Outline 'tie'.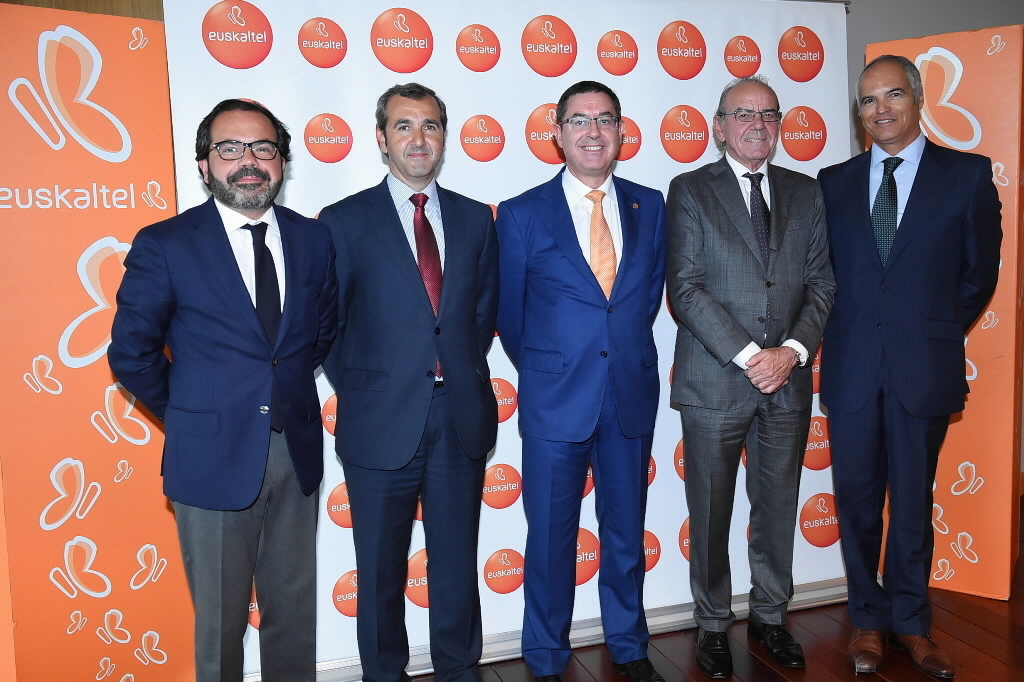
Outline: 410 194 453 384.
